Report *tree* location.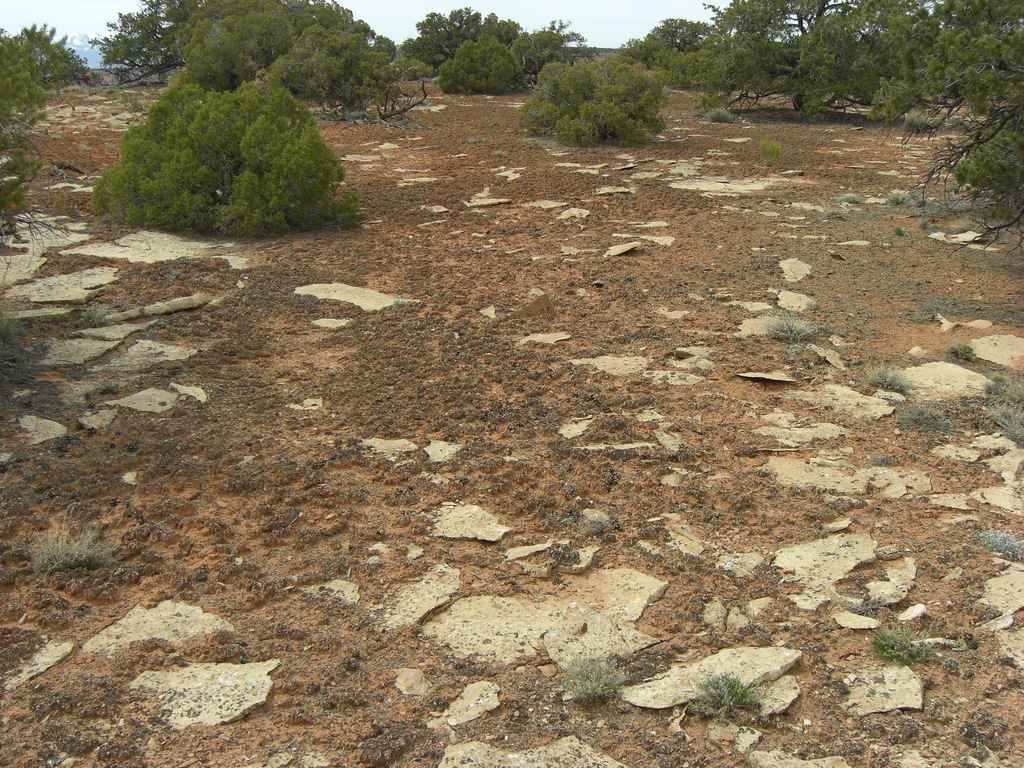
Report: select_region(783, 0, 1023, 269).
